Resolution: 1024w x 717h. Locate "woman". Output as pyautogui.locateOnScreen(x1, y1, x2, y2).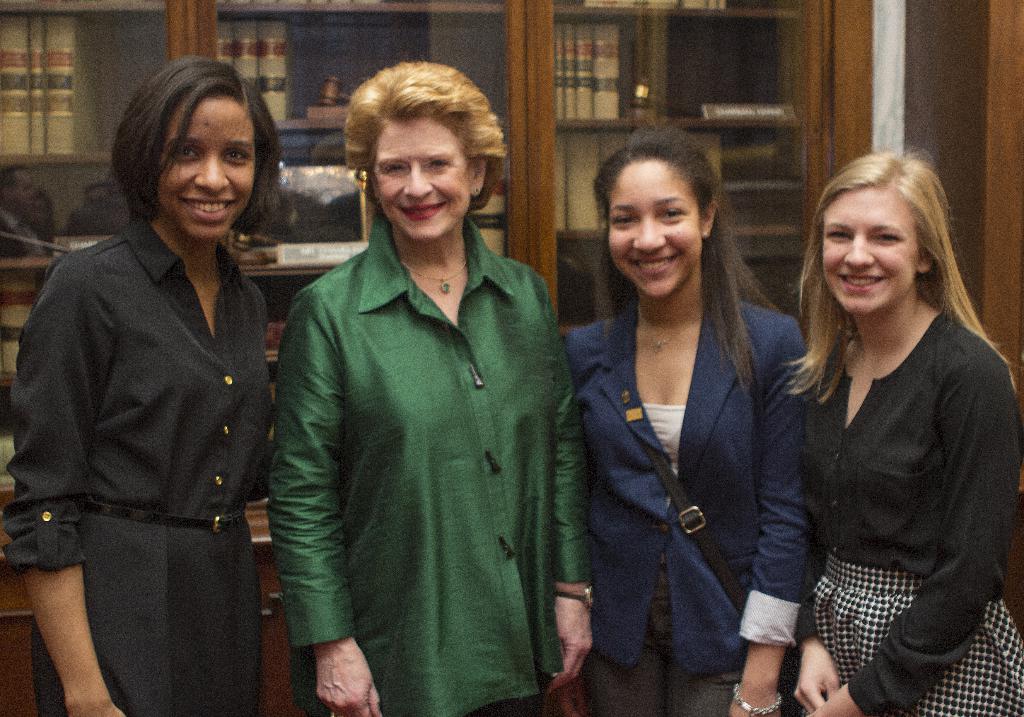
pyautogui.locateOnScreen(758, 133, 1016, 716).
